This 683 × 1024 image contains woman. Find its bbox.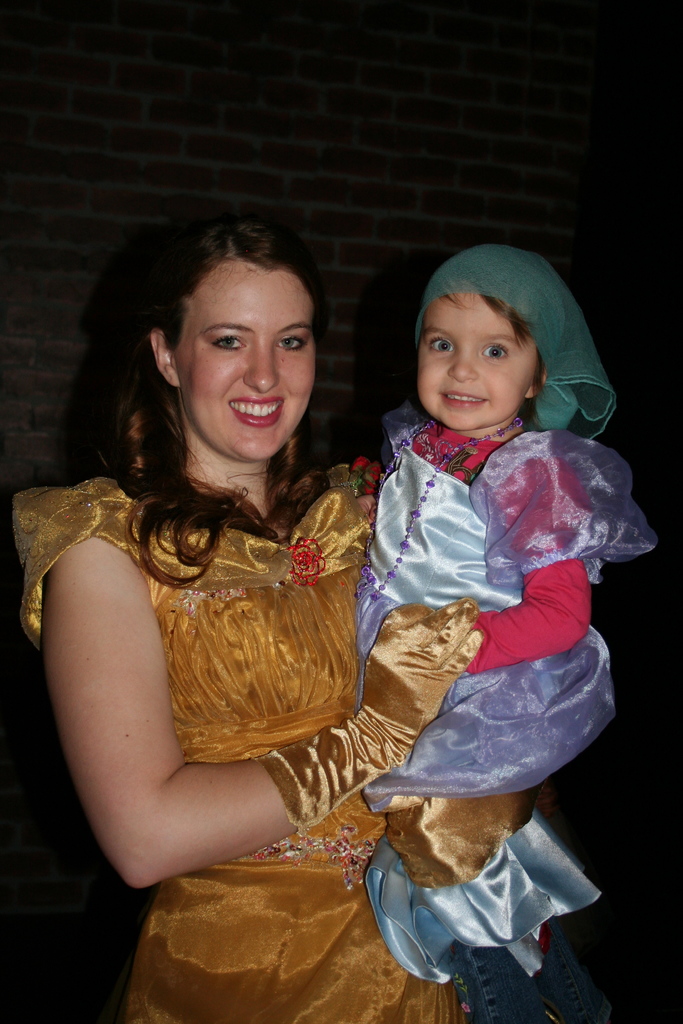
bbox(30, 181, 425, 981).
